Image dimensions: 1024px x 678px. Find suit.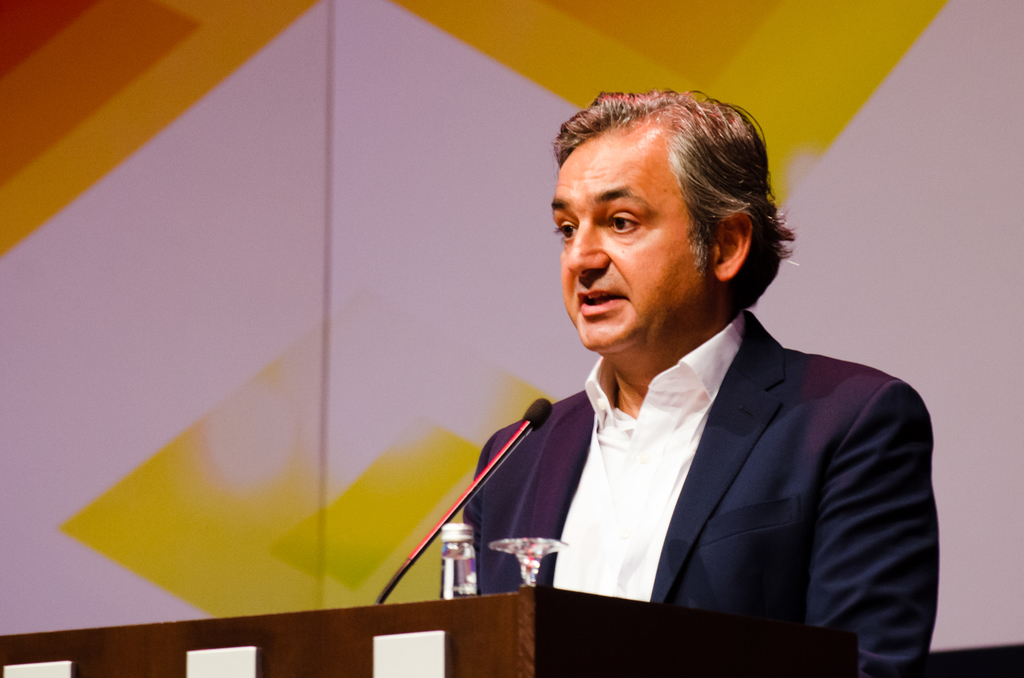
<box>451,255,947,643</box>.
